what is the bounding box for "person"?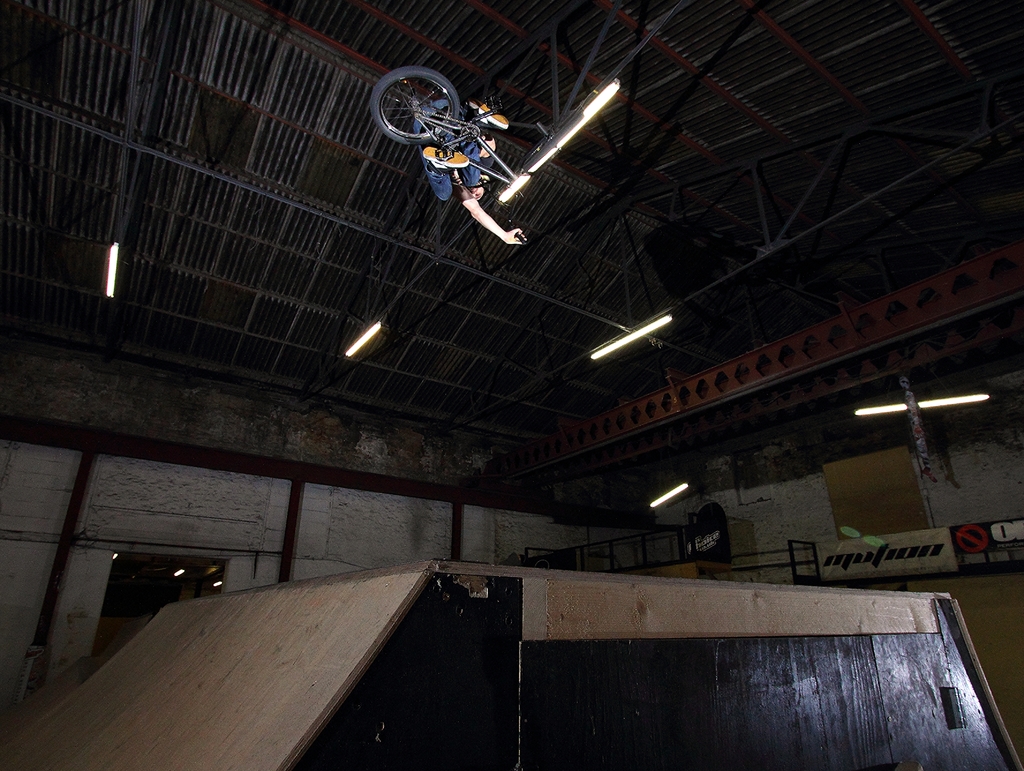
pyautogui.locateOnScreen(413, 95, 528, 247).
